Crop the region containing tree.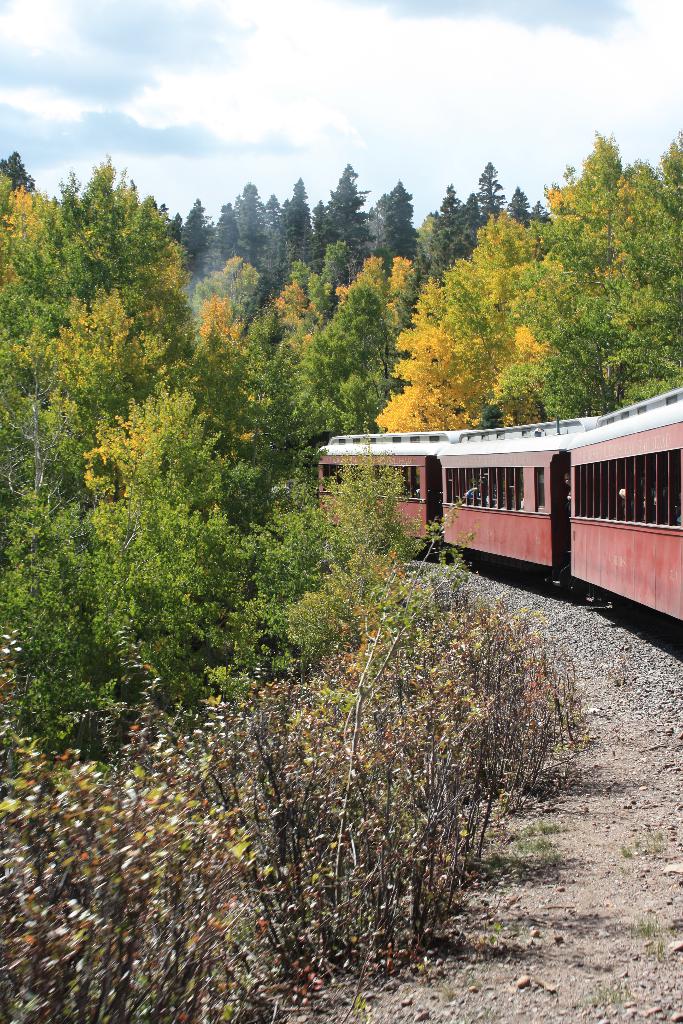
Crop region: box=[311, 163, 372, 270].
